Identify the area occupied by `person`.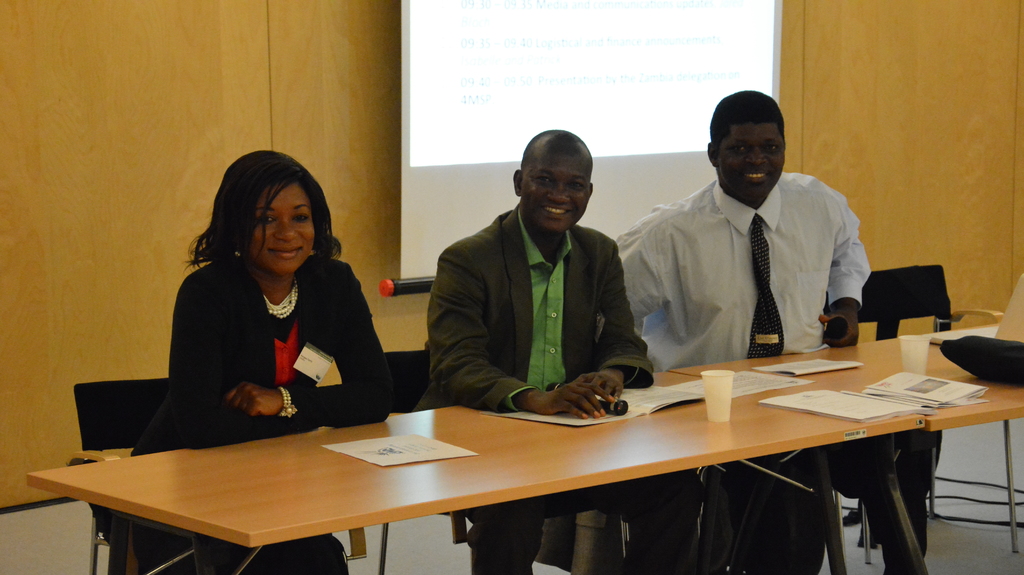
Area: <box>413,126,703,574</box>.
